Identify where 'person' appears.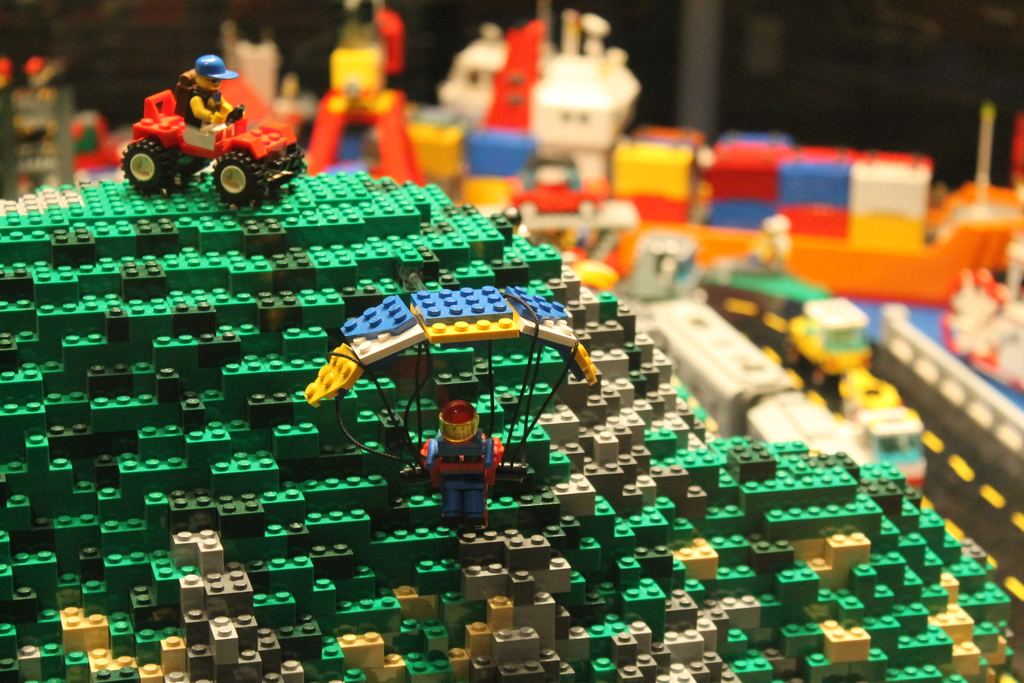
Appears at [181, 56, 247, 127].
